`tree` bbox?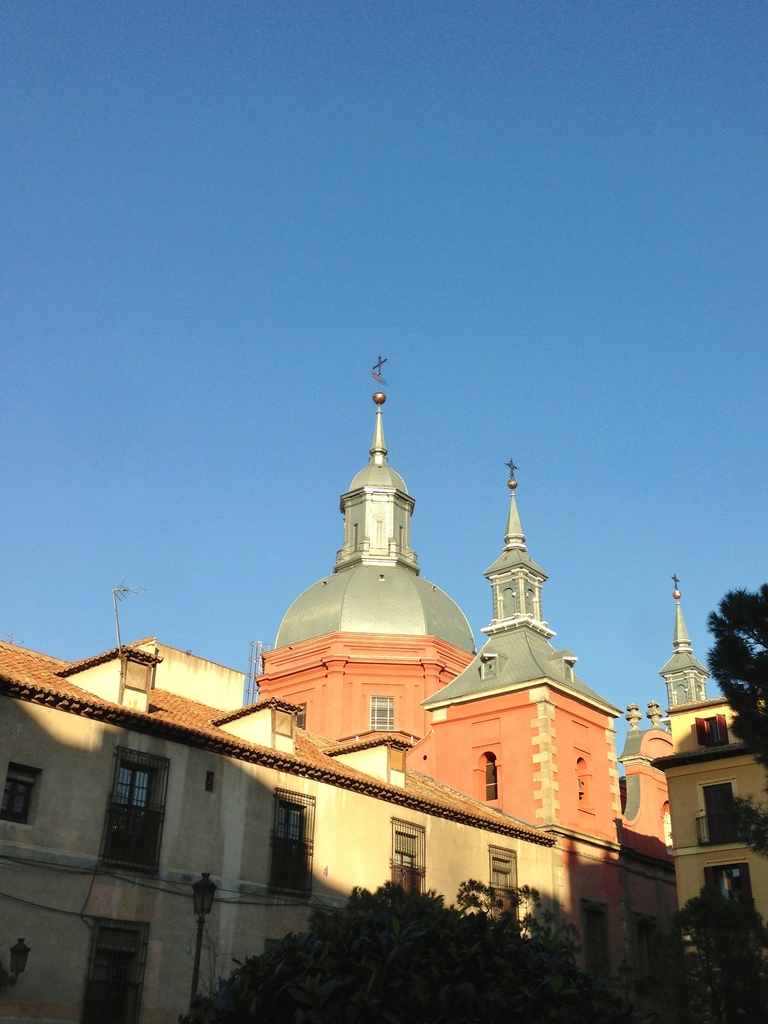
select_region(675, 874, 767, 1021)
